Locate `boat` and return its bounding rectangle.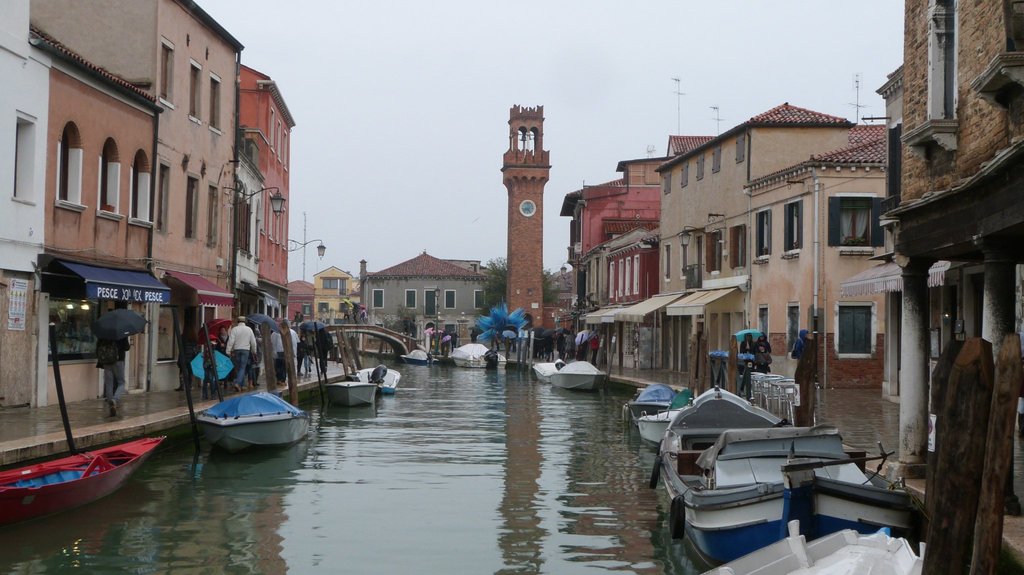
x1=550, y1=357, x2=606, y2=391.
